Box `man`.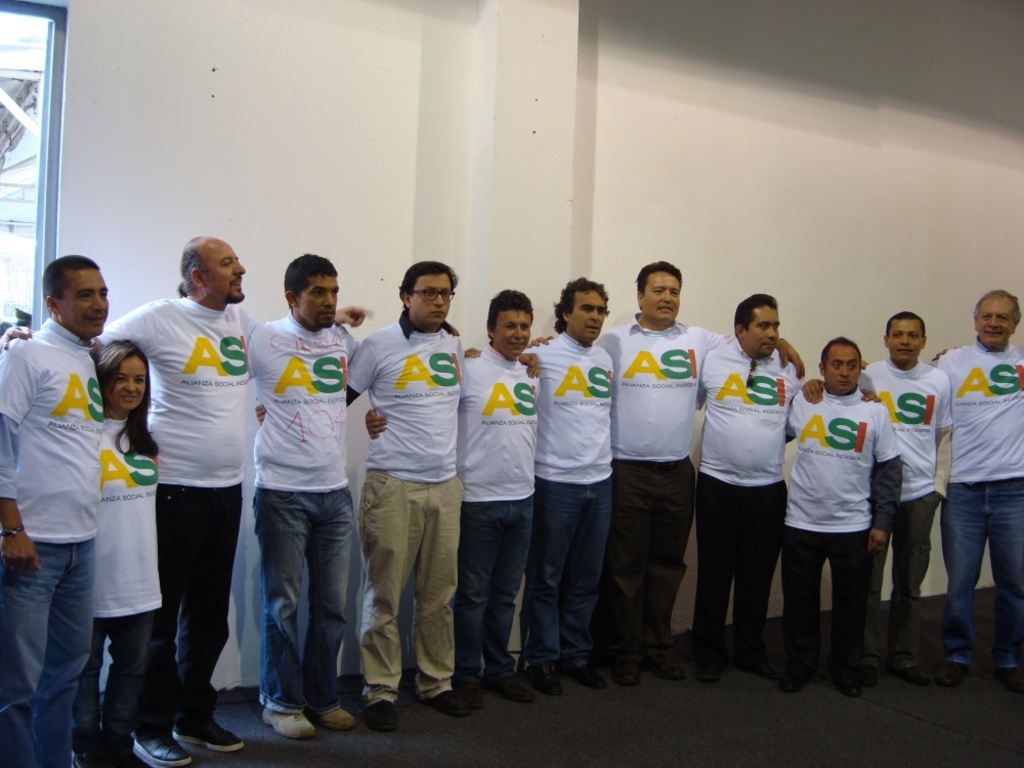
692 292 806 683.
